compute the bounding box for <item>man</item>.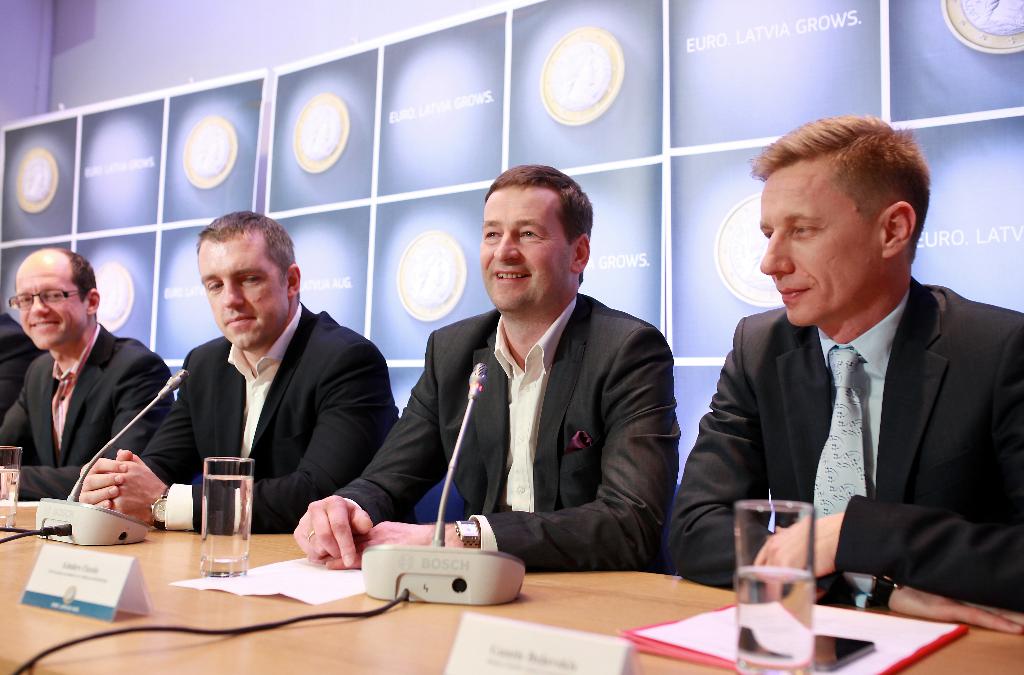
64/195/399/555.
